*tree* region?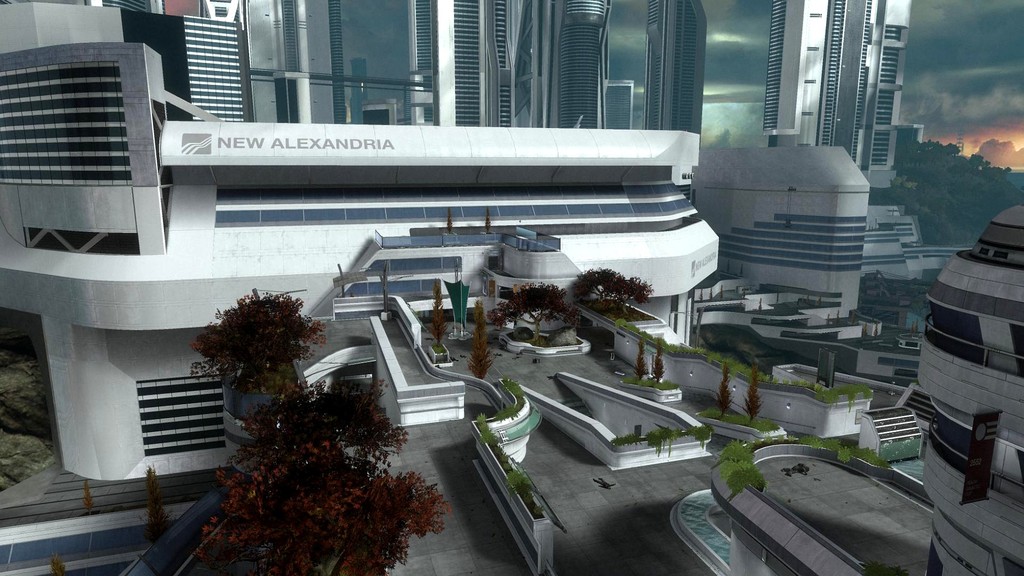
[x1=498, y1=282, x2=568, y2=339]
